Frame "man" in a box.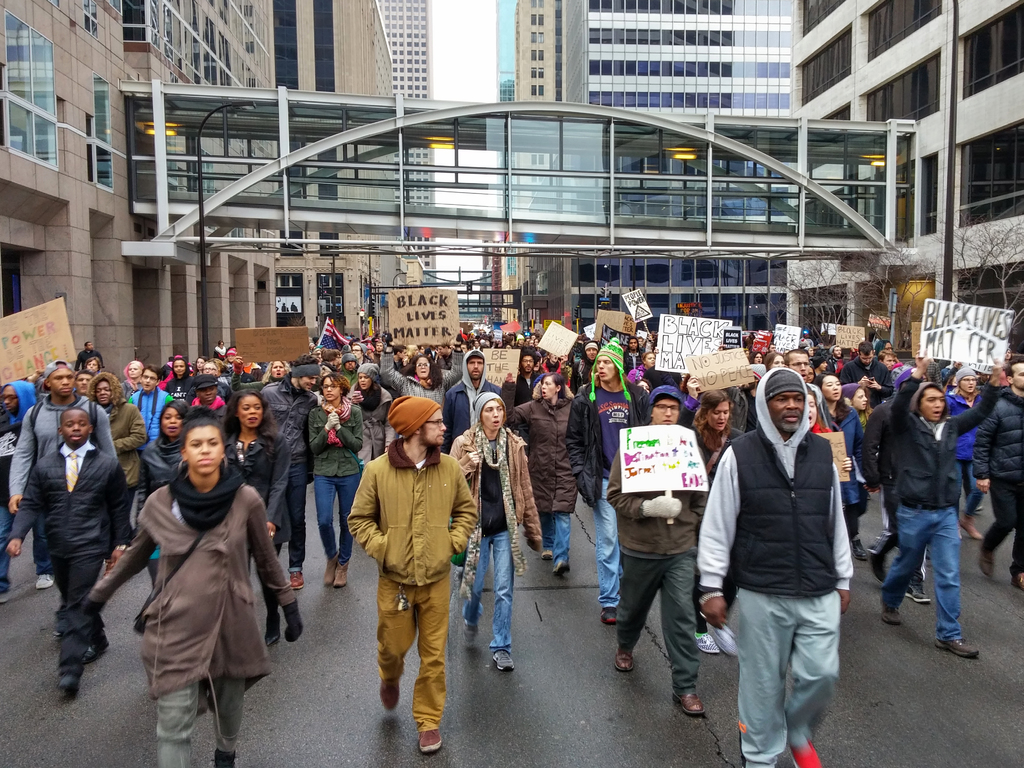
[883, 353, 1004, 659].
